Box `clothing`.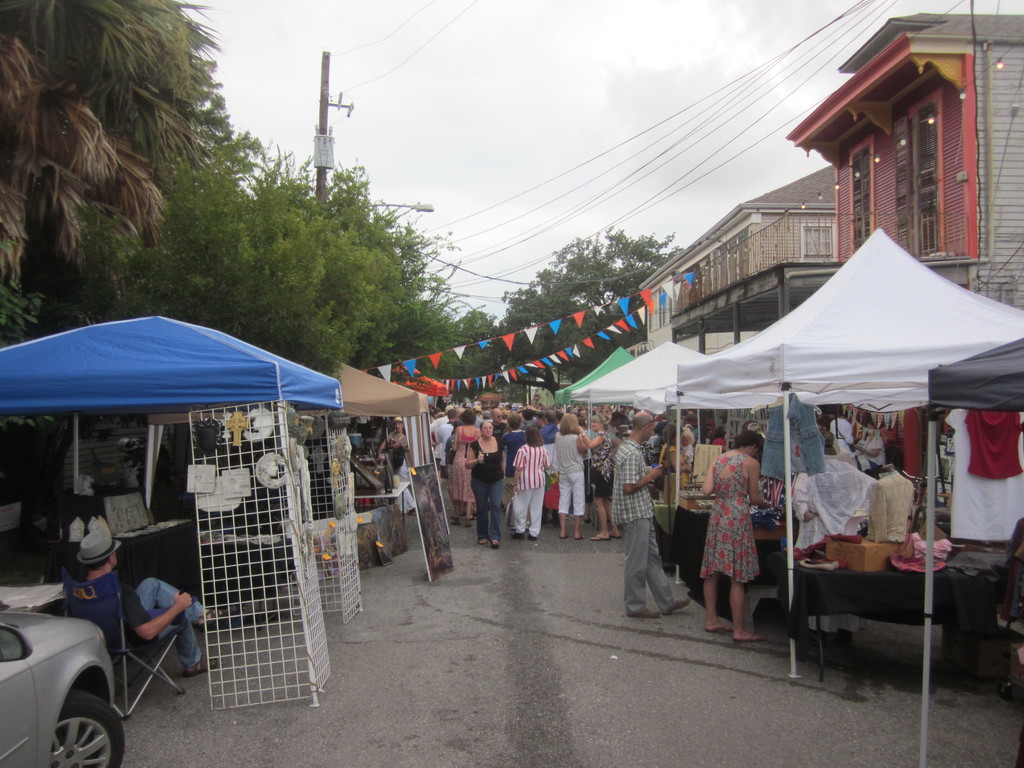
[657,441,690,490].
